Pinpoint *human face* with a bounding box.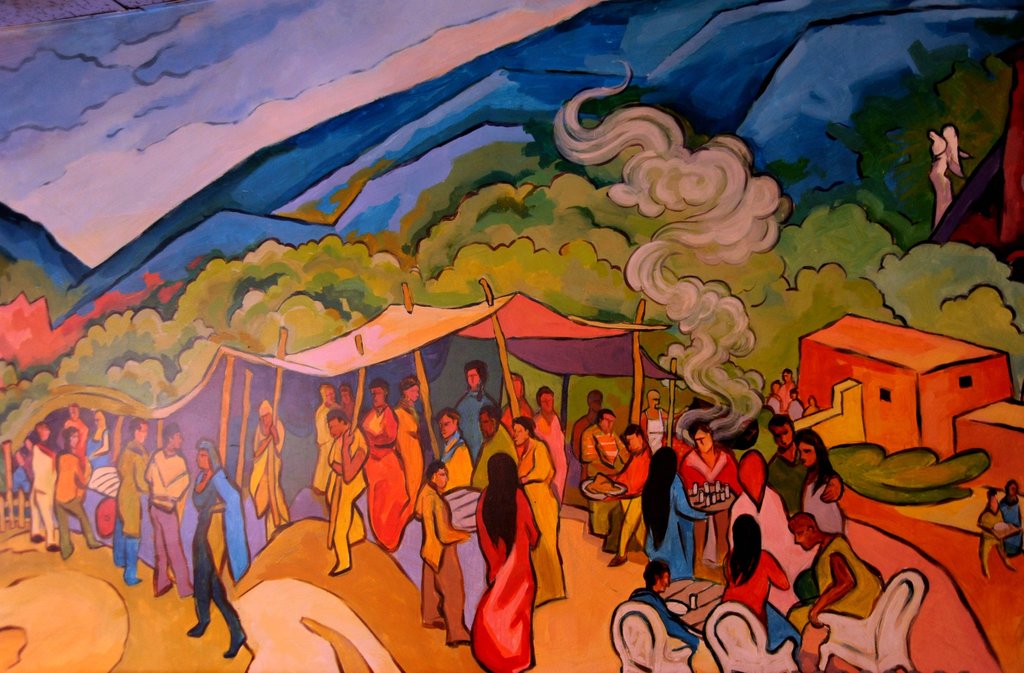
box=[653, 576, 671, 596].
